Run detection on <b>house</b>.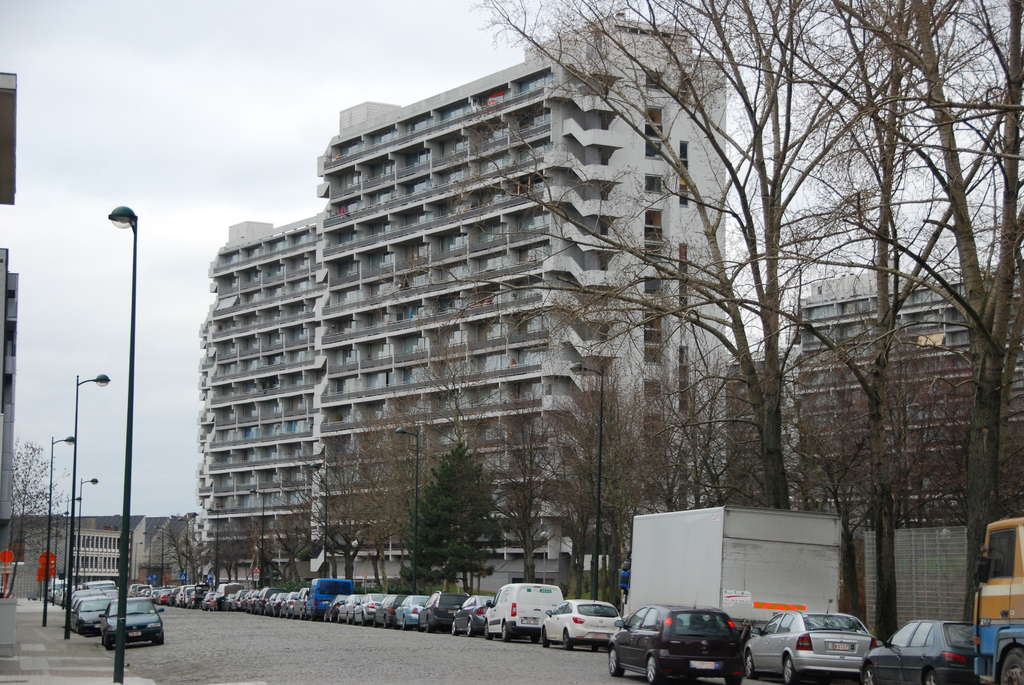
Result: {"x1": 136, "y1": 509, "x2": 203, "y2": 590}.
